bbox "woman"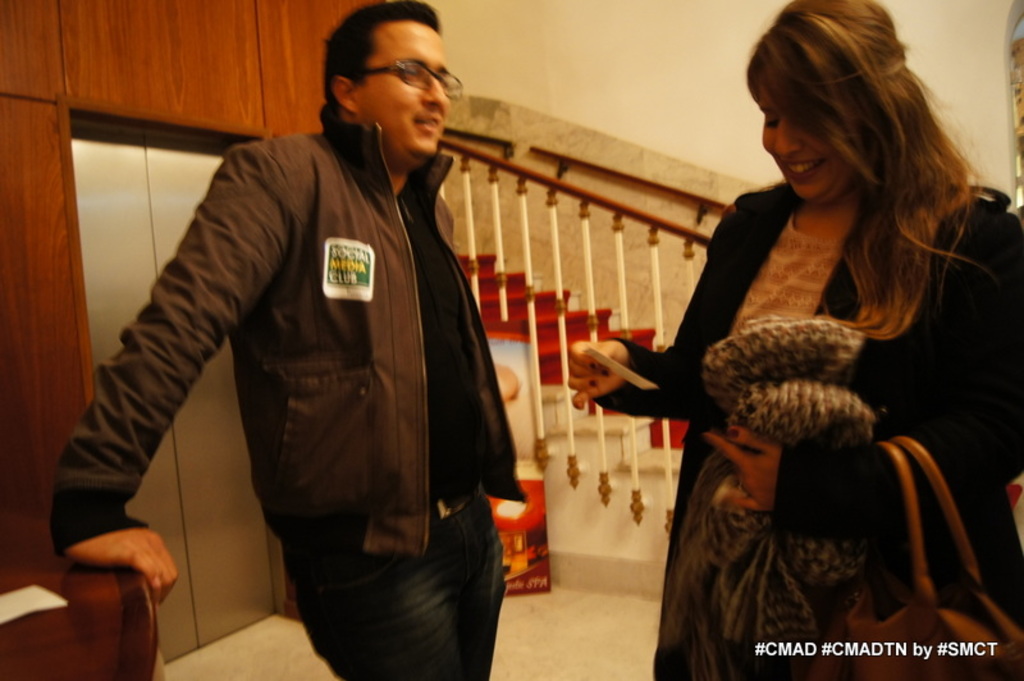
<box>589,41,993,662</box>
